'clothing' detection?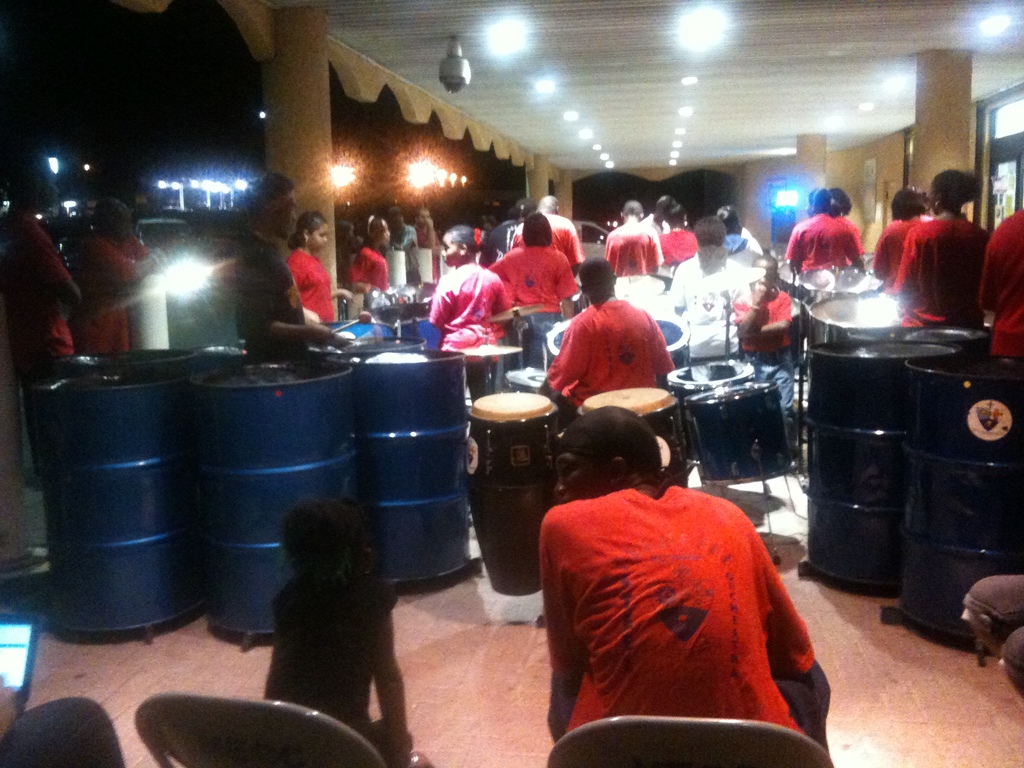
bbox=(734, 291, 797, 454)
